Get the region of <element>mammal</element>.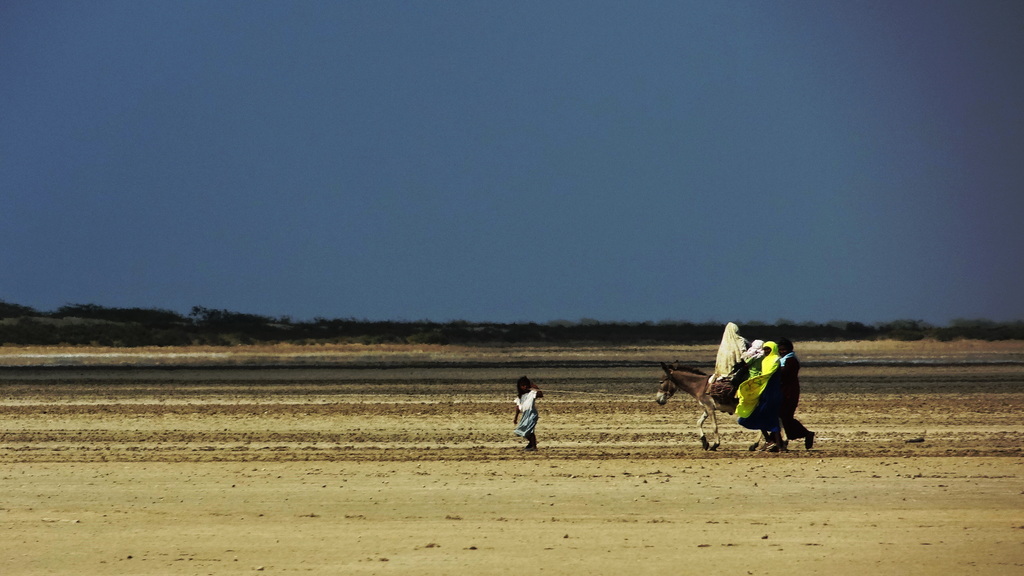
[x1=739, y1=336, x2=761, y2=361].
